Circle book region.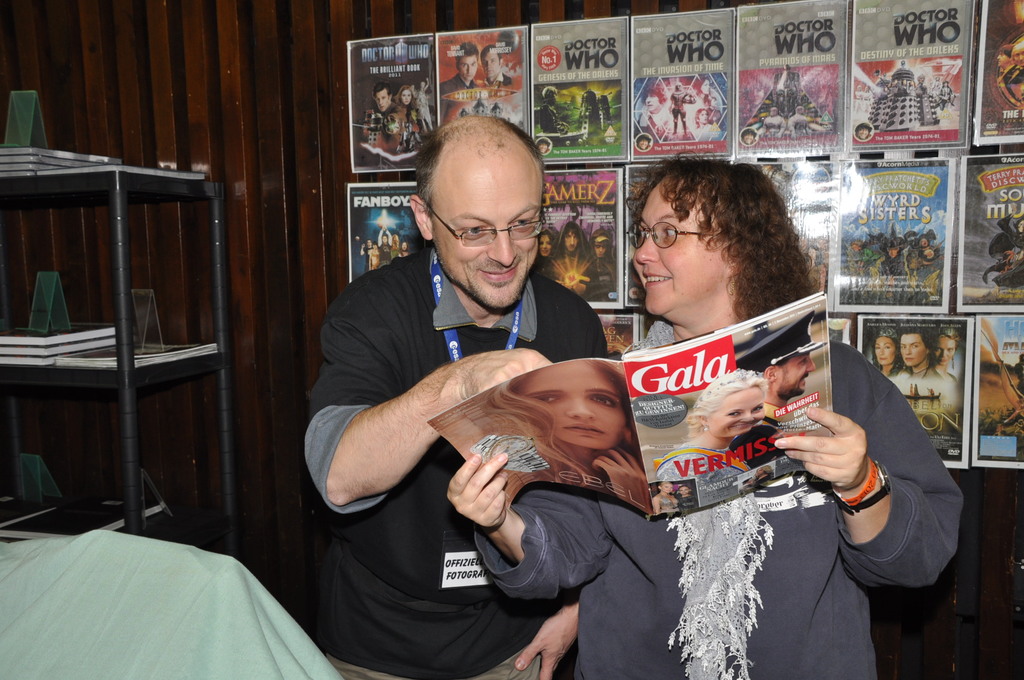
Region: left=4, top=346, right=124, bottom=365.
